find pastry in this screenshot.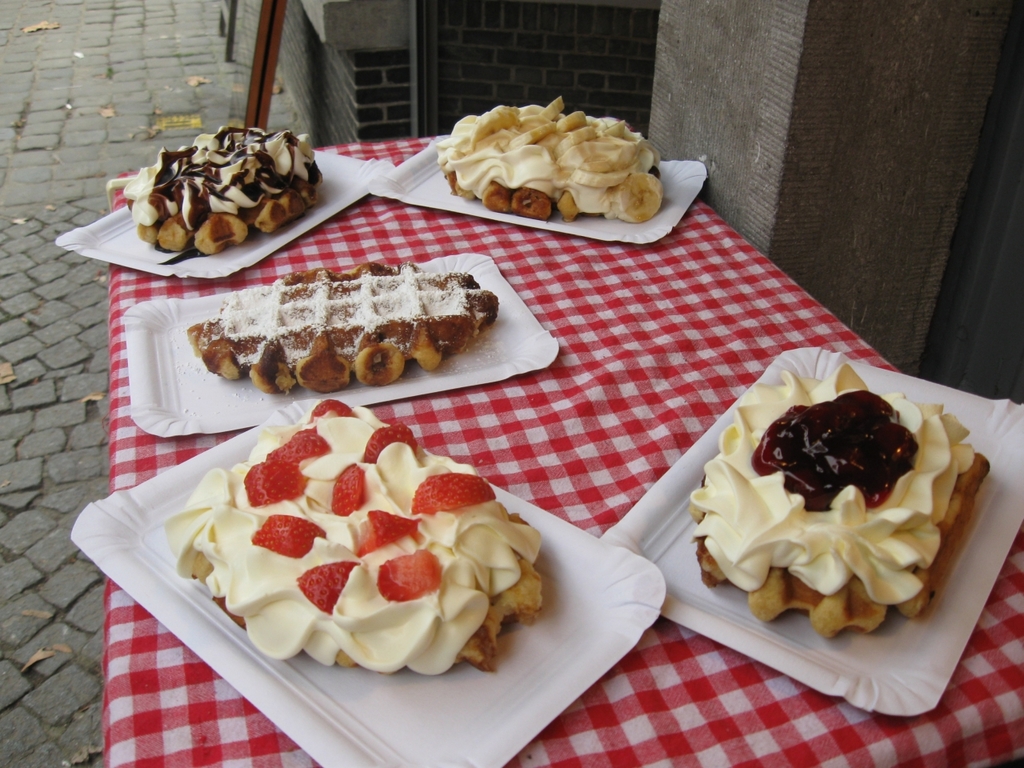
The bounding box for pastry is detection(184, 421, 541, 702).
